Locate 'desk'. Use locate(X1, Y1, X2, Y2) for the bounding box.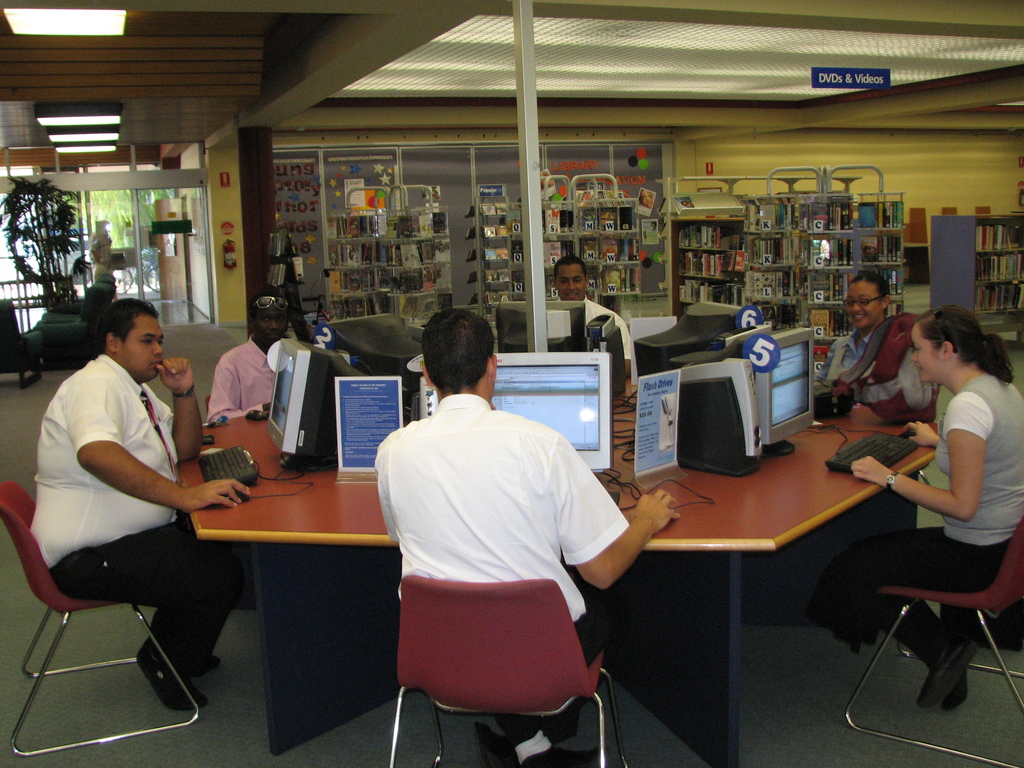
locate(184, 387, 929, 762).
